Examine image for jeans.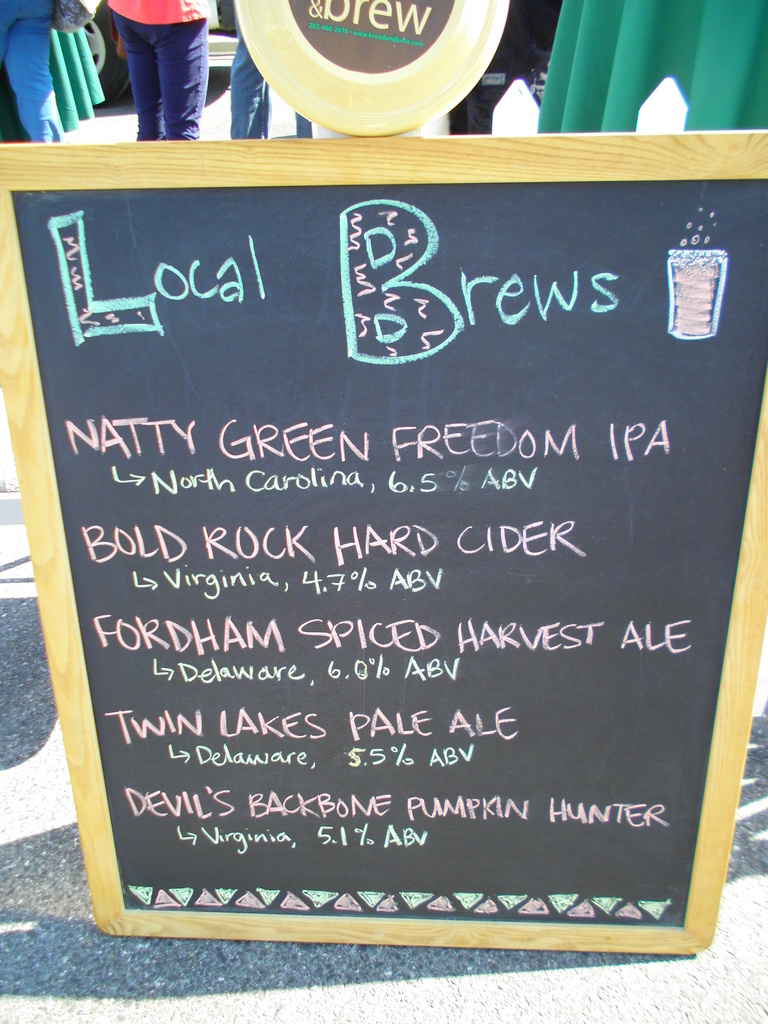
Examination result: l=228, t=38, r=310, b=141.
